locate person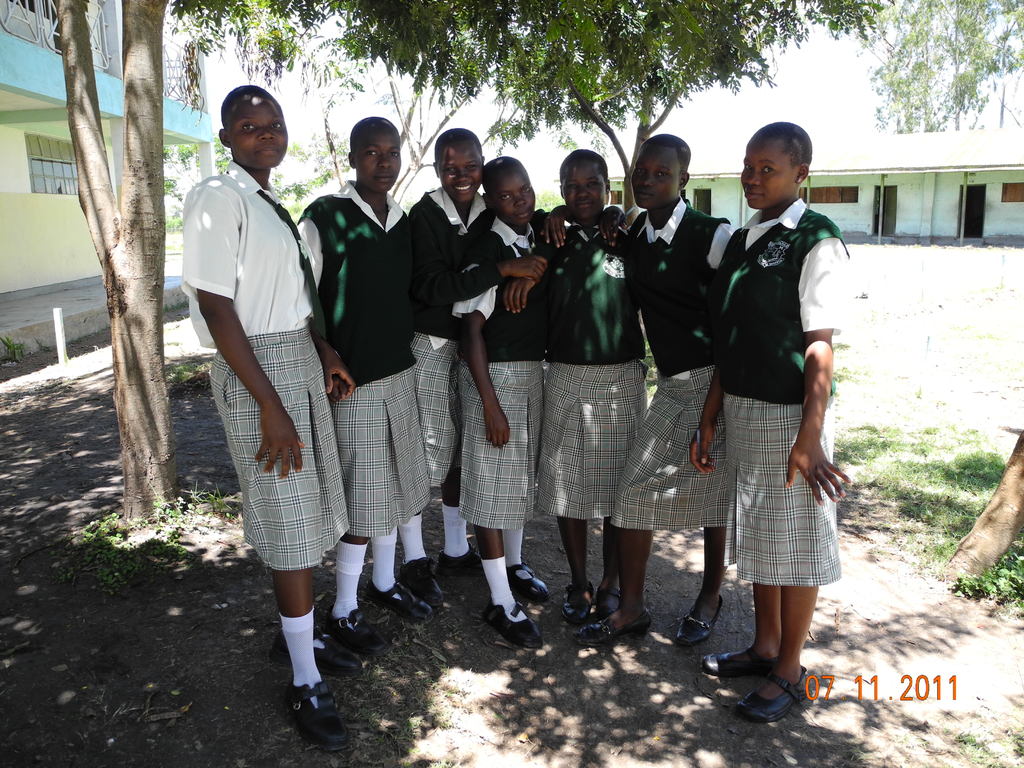
682 125 847 716
